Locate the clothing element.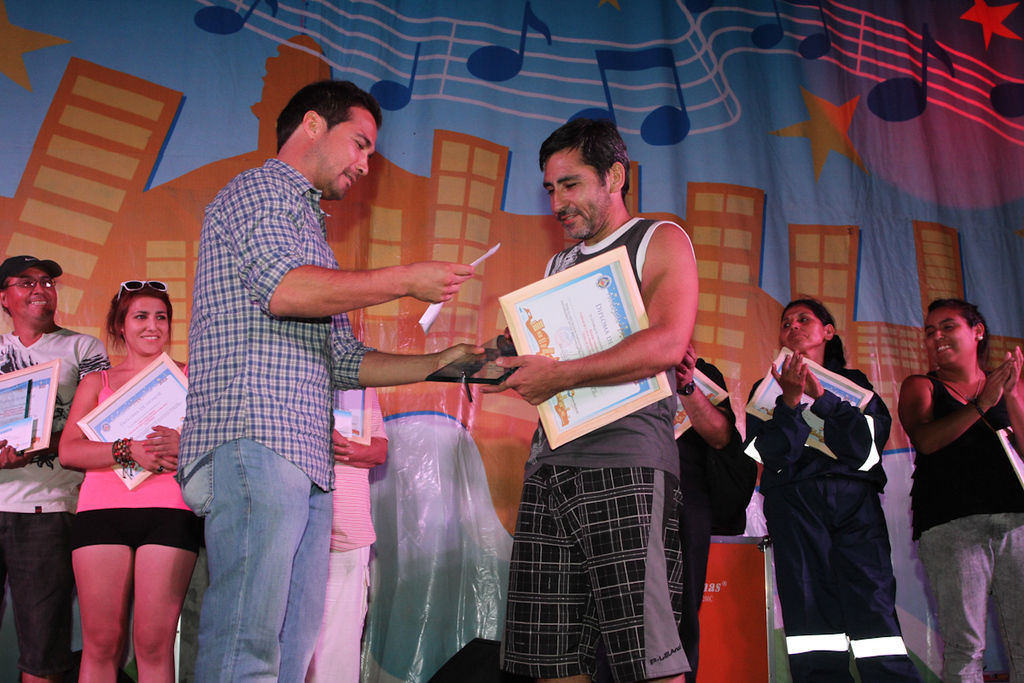
Element bbox: [left=0, top=251, right=104, bottom=682].
